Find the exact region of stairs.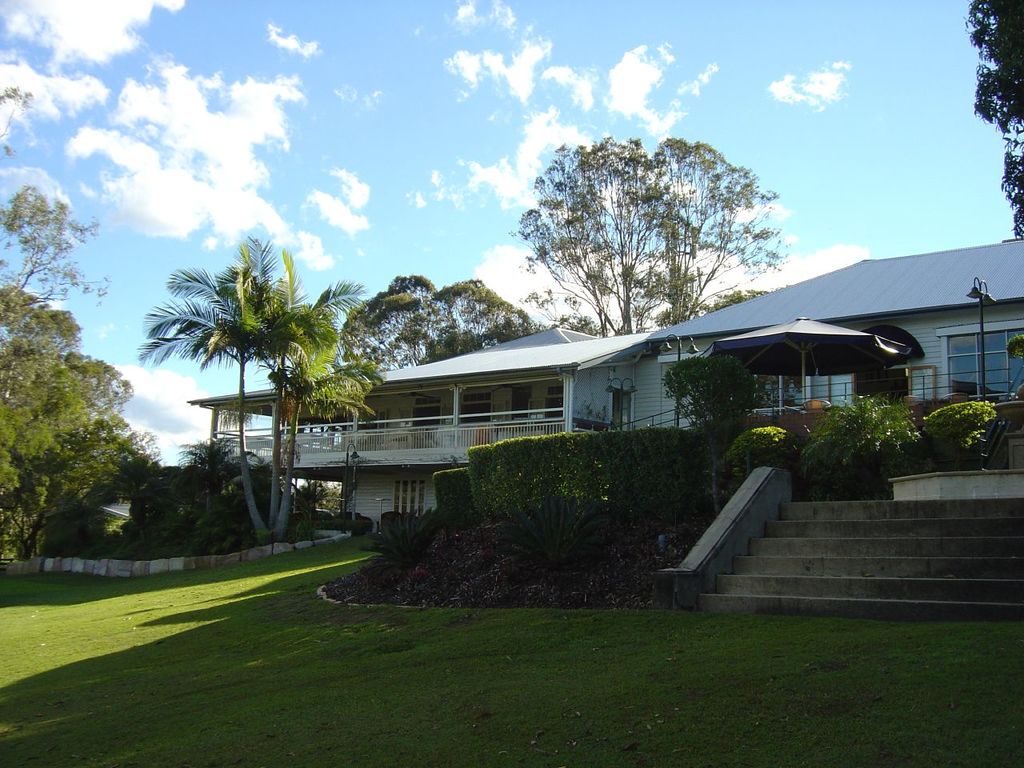
Exact region: box=[698, 496, 1023, 618].
